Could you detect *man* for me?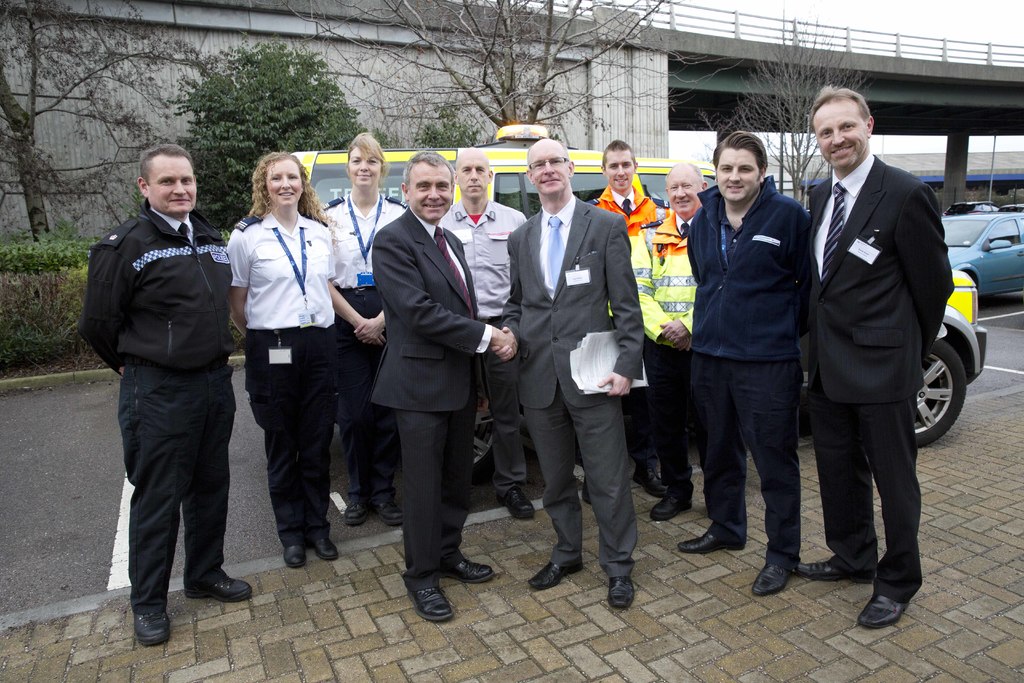
Detection result: [74, 150, 264, 645].
